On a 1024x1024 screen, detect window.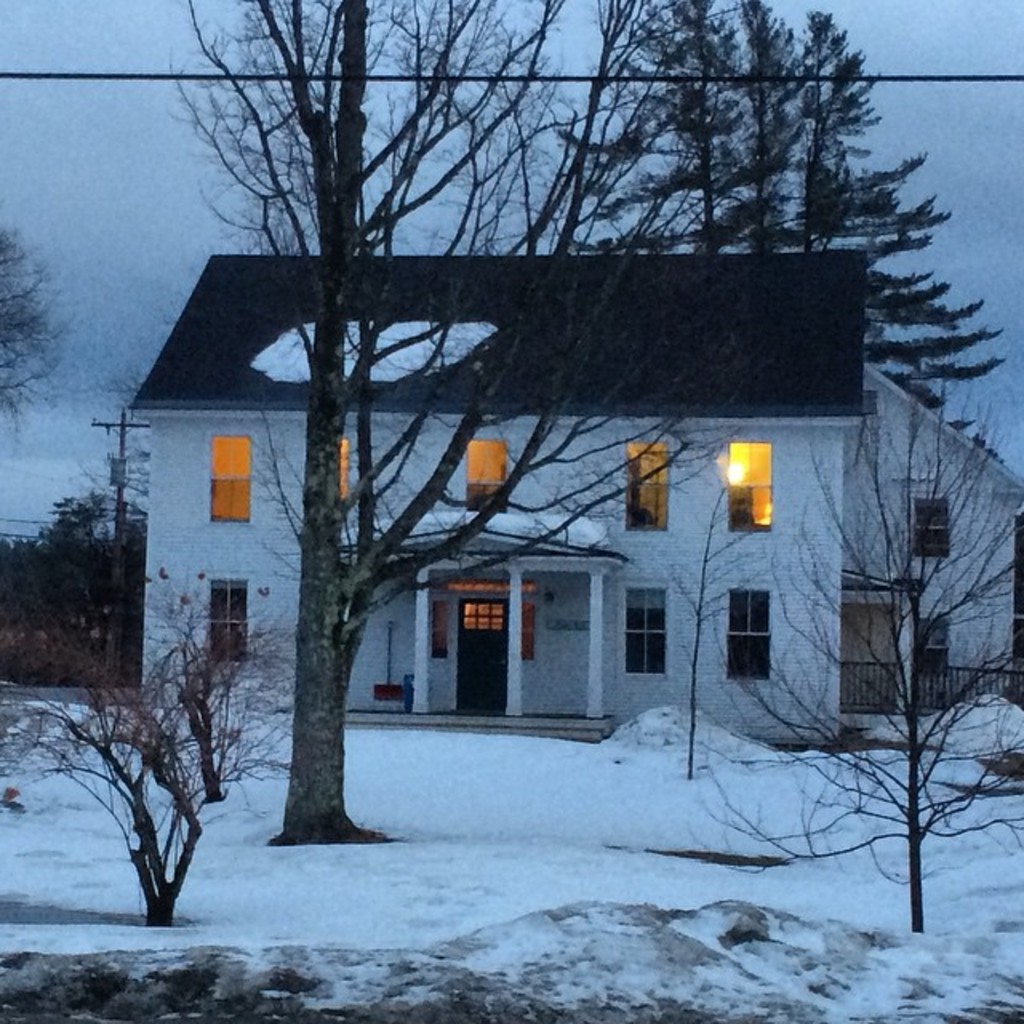
detection(734, 589, 766, 690).
